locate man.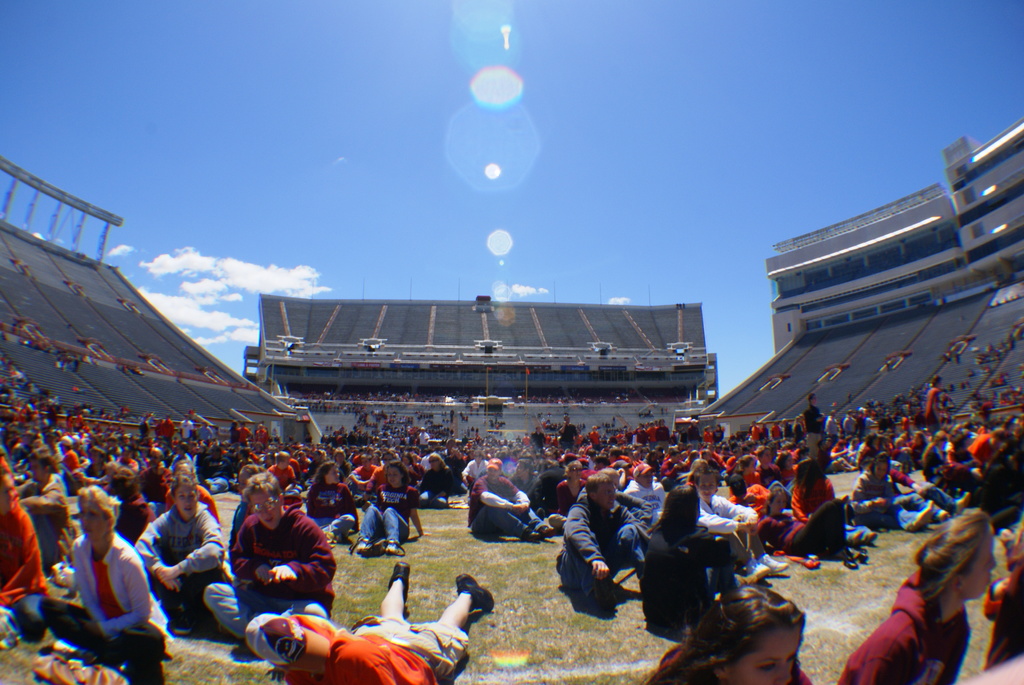
Bounding box: (left=749, top=420, right=761, bottom=446).
